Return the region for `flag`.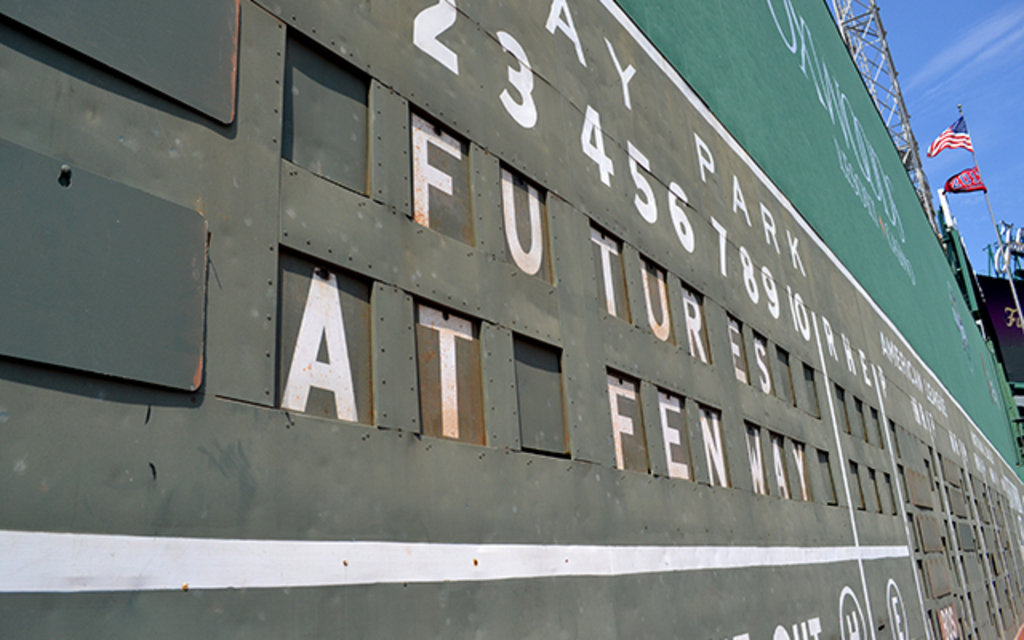
[x1=925, y1=110, x2=976, y2=162].
